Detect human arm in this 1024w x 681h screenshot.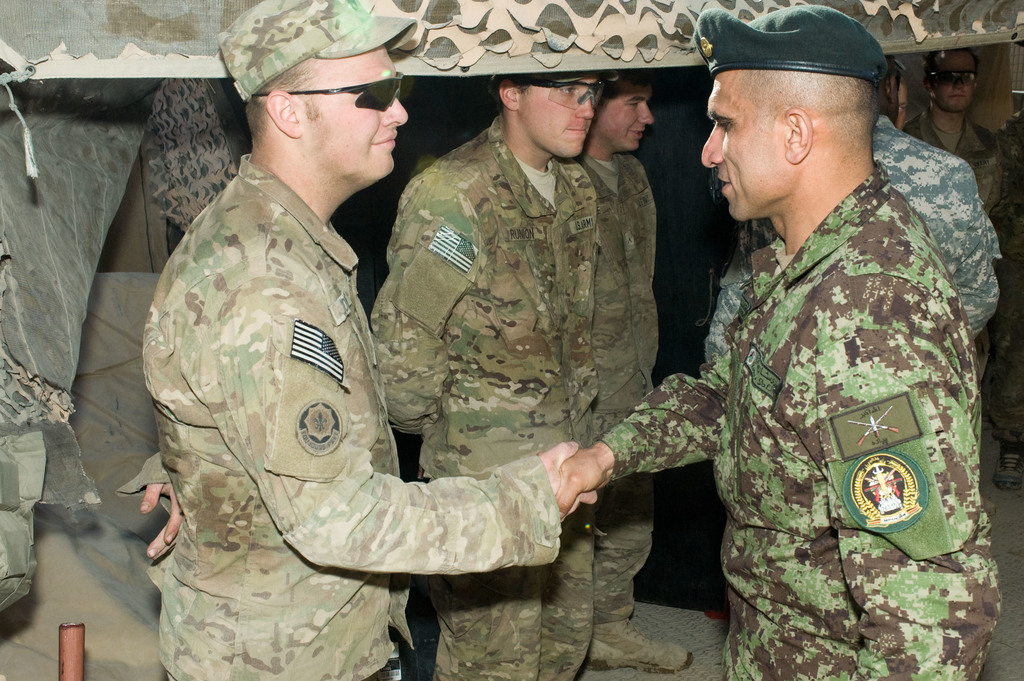
Detection: 898, 116, 931, 140.
